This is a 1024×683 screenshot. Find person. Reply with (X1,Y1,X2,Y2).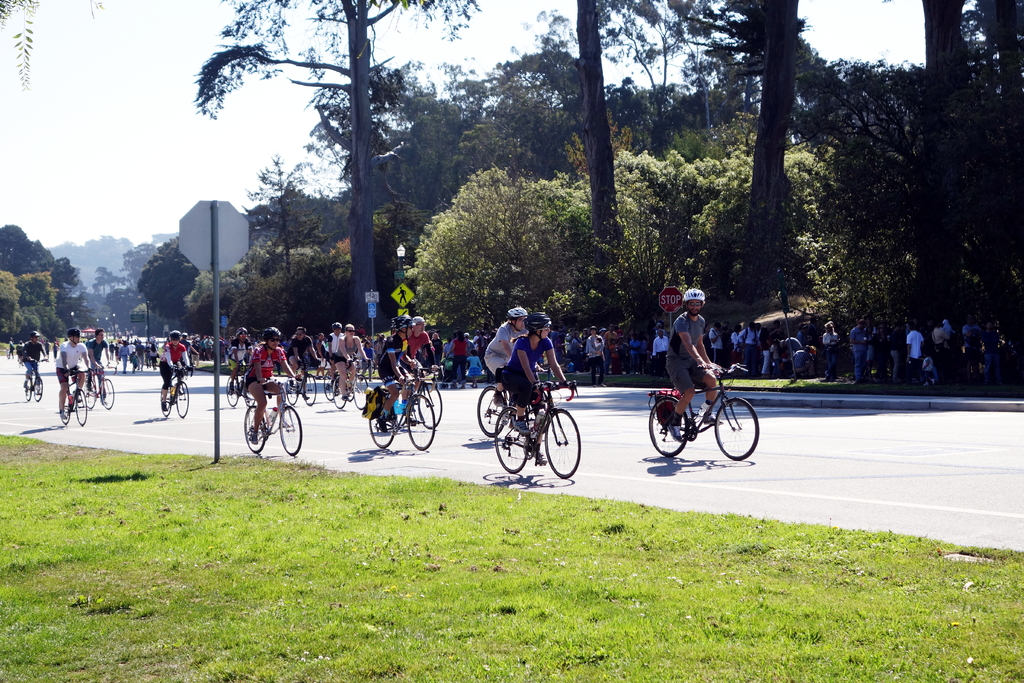
(18,329,48,389).
